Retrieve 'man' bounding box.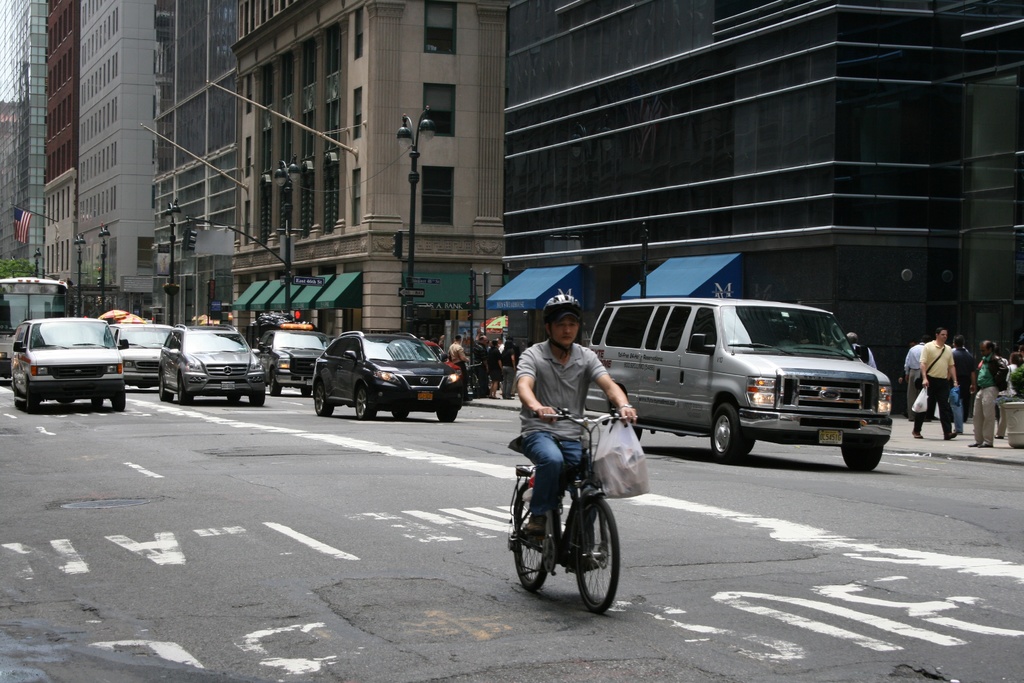
Bounding box: bbox=[993, 342, 1009, 419].
